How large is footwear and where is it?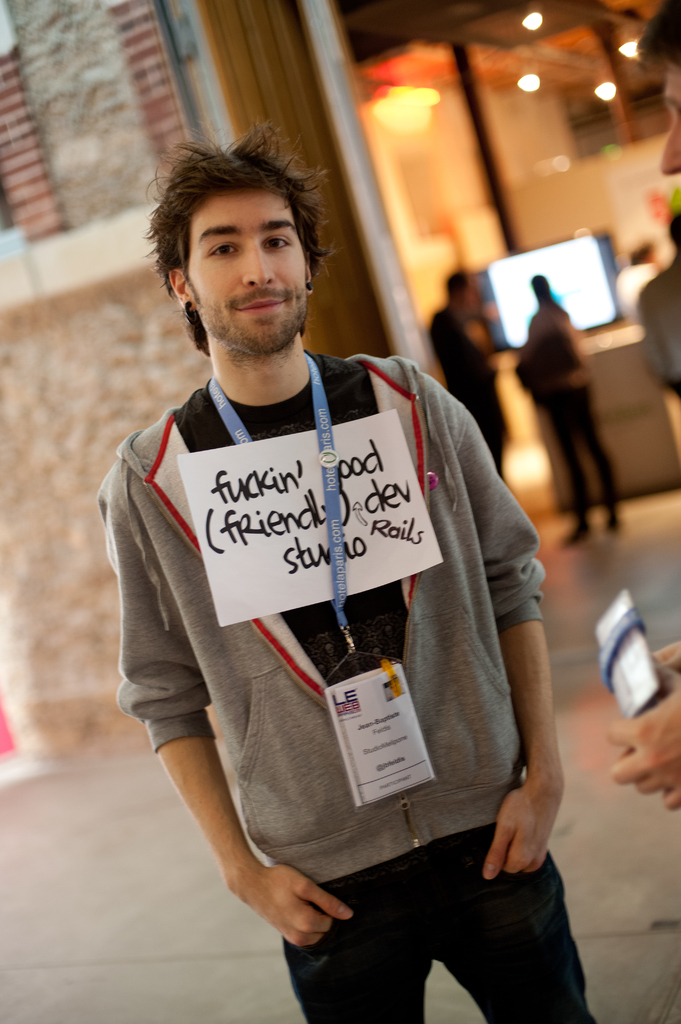
Bounding box: detection(605, 515, 618, 529).
